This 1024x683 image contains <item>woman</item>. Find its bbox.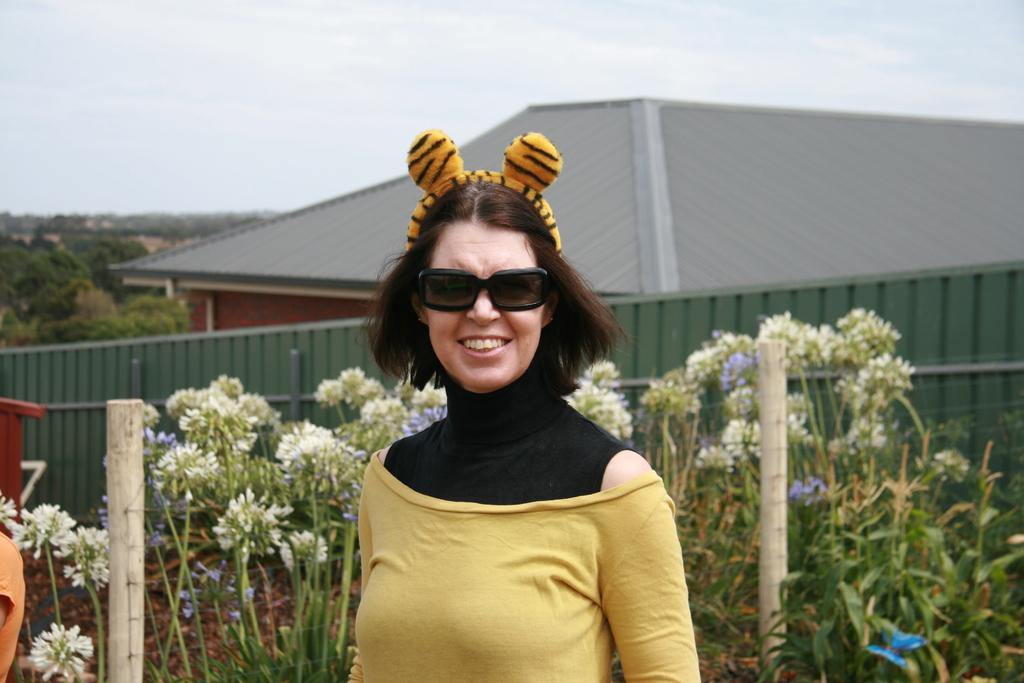
crop(348, 130, 701, 682).
